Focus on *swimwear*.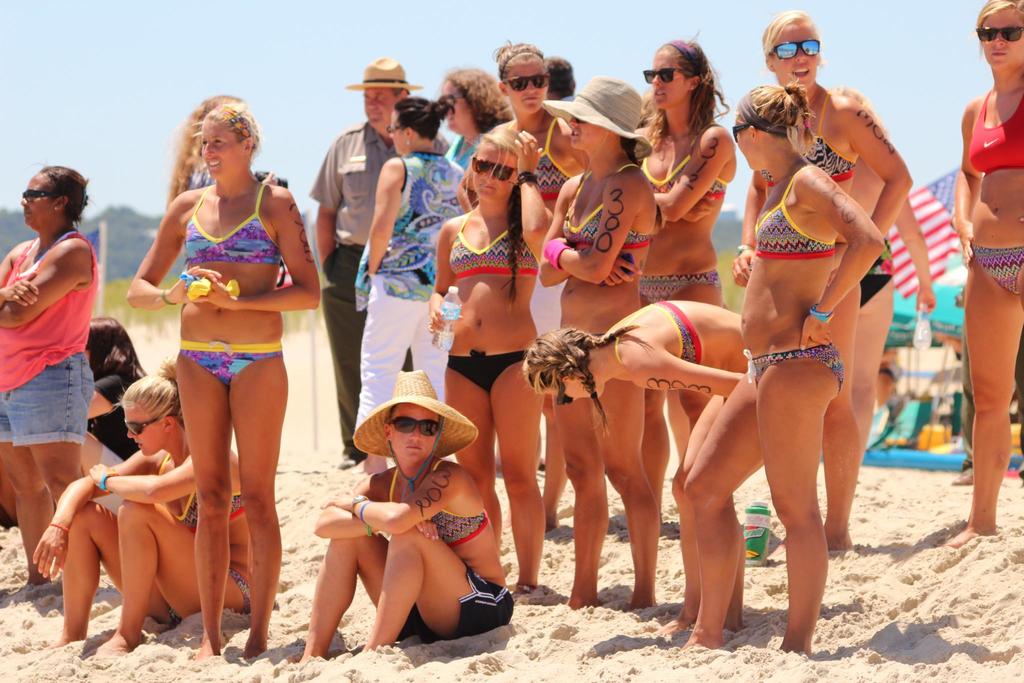
Focused at BBox(637, 267, 719, 300).
